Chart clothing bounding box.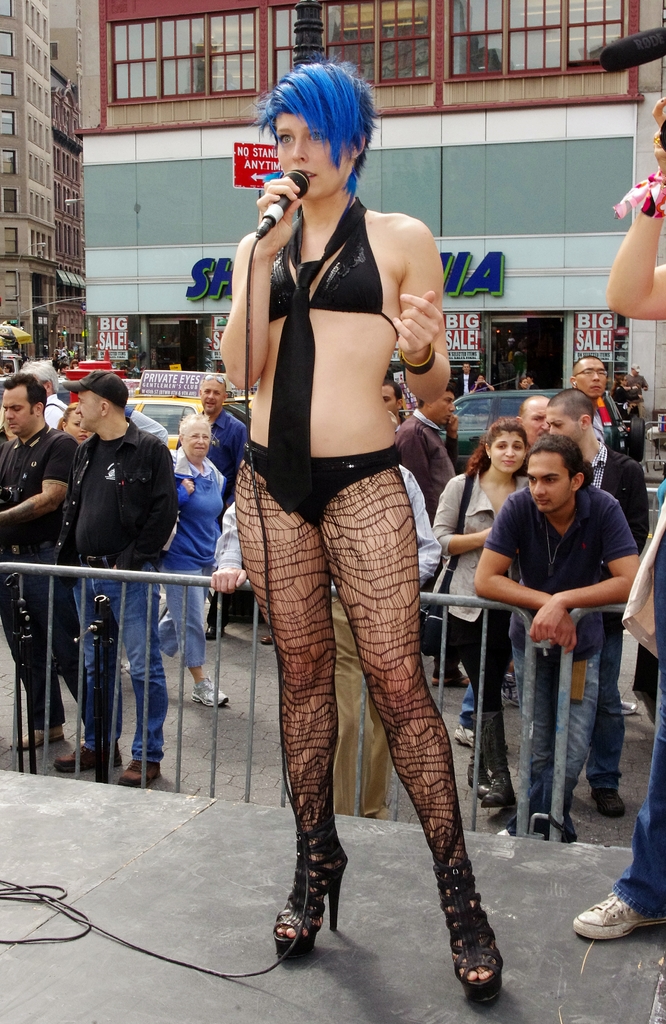
Charted: 624,374,649,419.
